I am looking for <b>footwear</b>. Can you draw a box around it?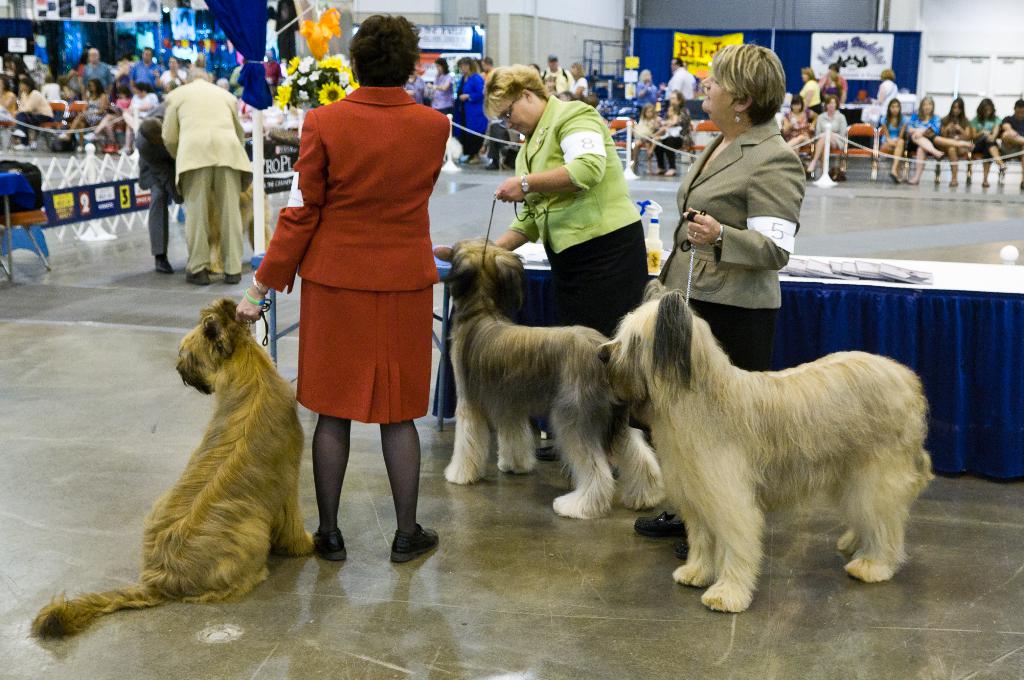
Sure, the bounding box is (x1=102, y1=143, x2=118, y2=155).
